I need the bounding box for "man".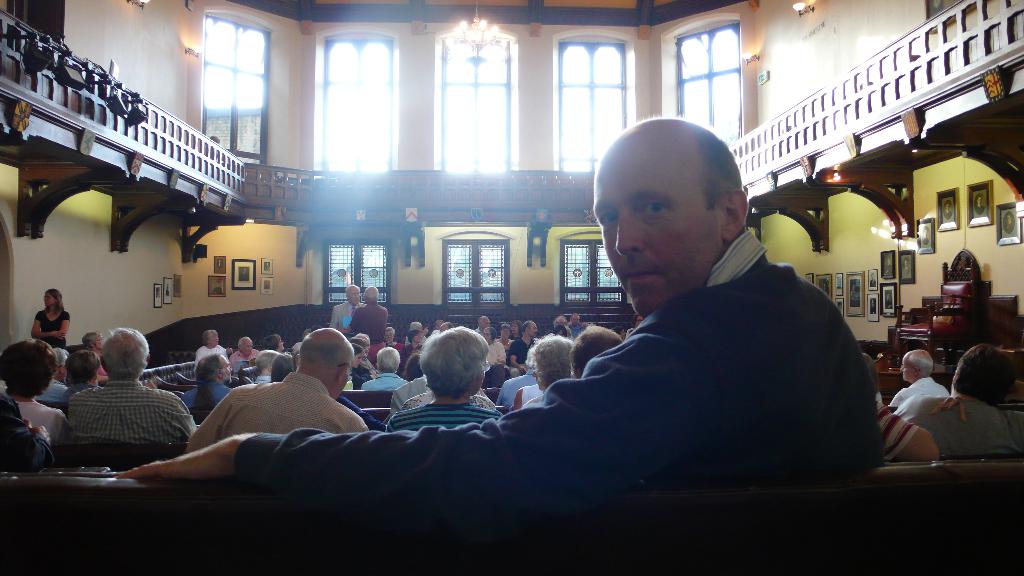
Here it is: BBox(1005, 212, 1014, 232).
